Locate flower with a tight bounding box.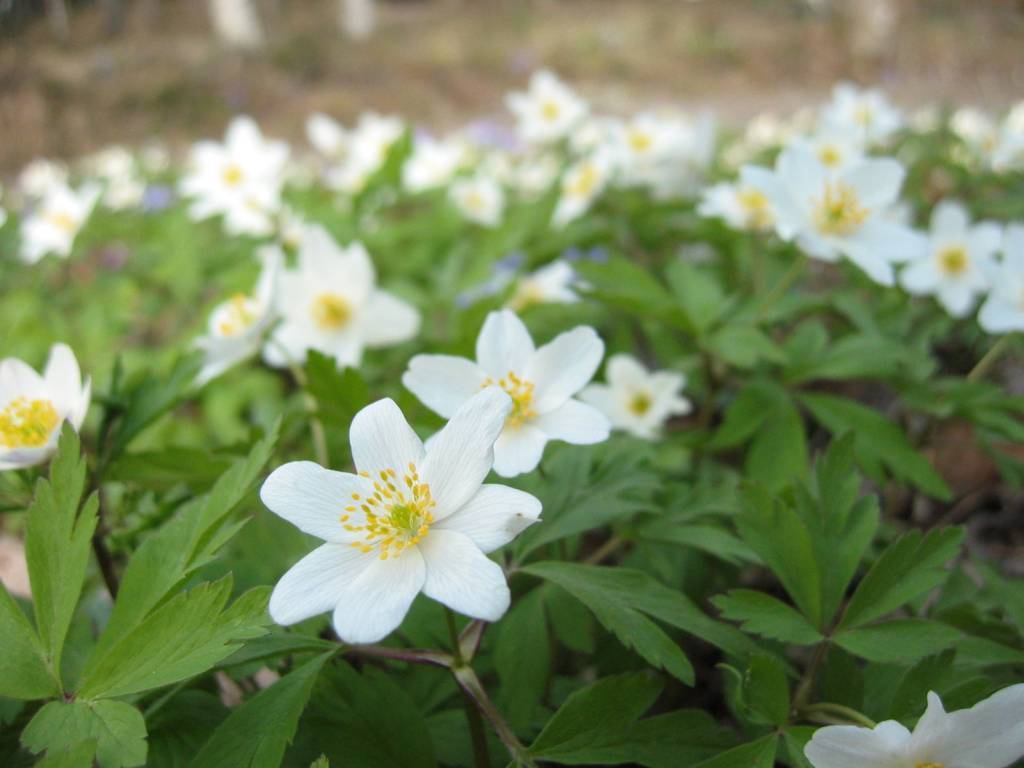
crop(579, 350, 693, 439).
